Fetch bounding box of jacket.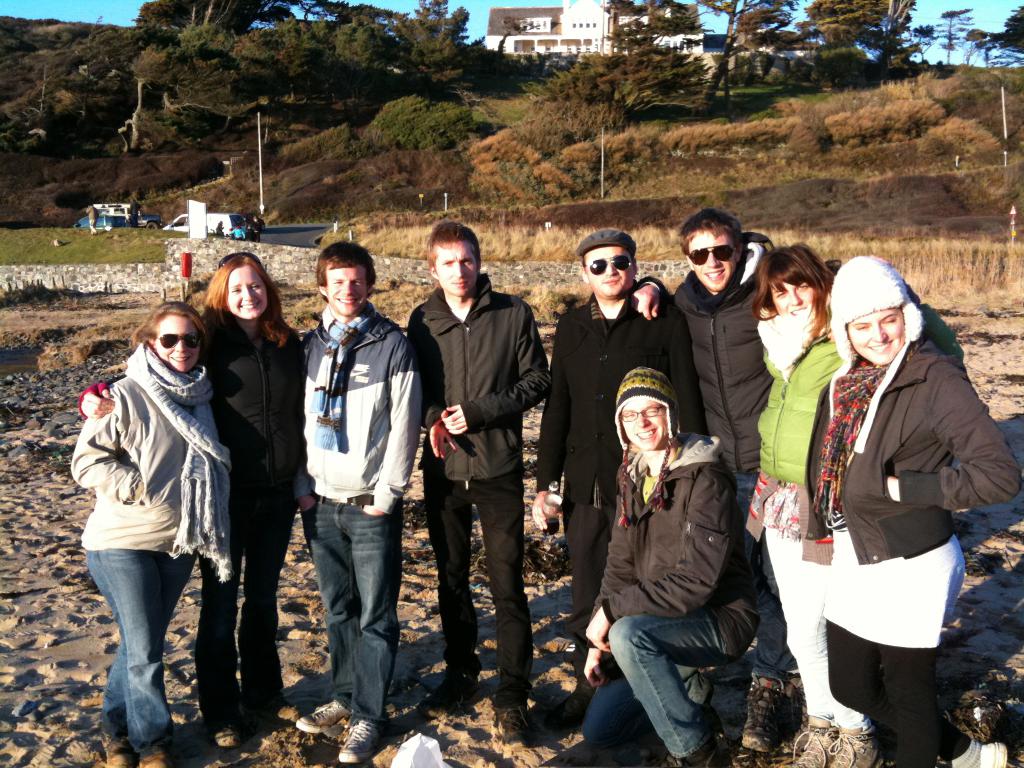
Bbox: 403 289 557 495.
